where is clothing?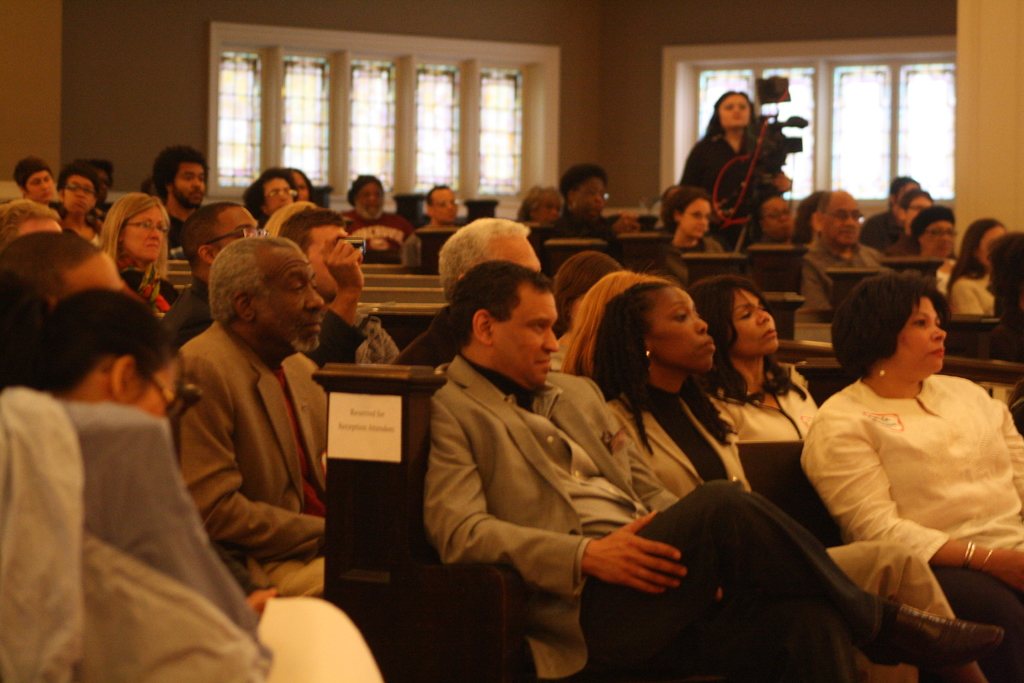
[707,347,829,452].
